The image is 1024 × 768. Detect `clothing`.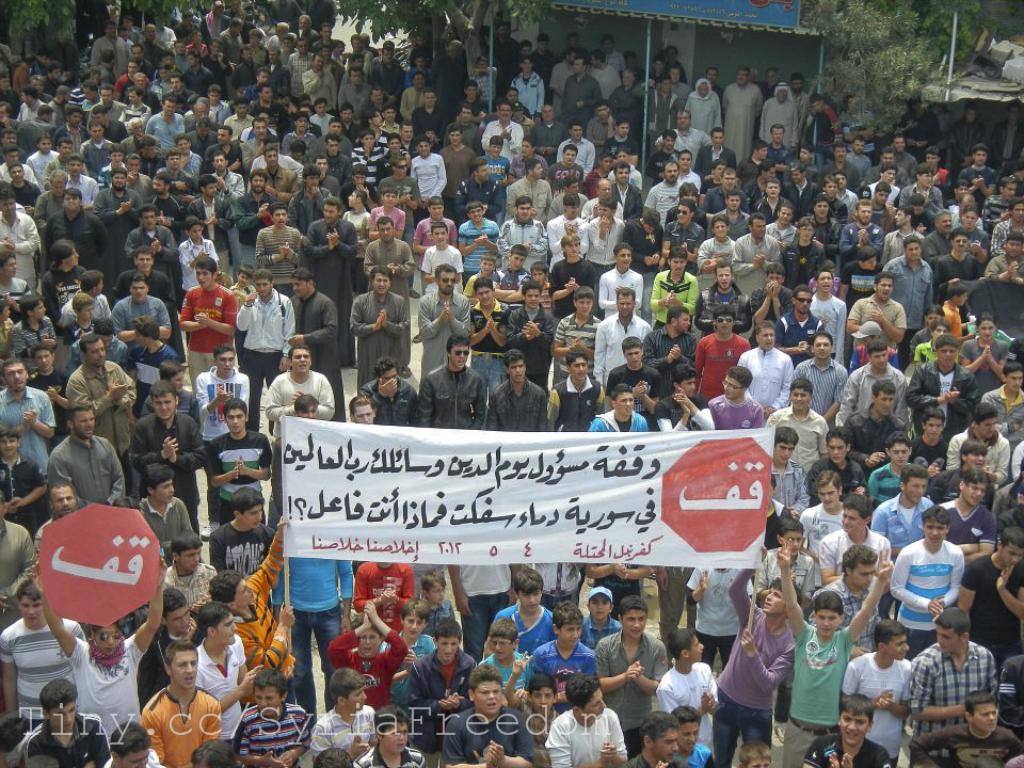
Detection: 868:499:934:546.
